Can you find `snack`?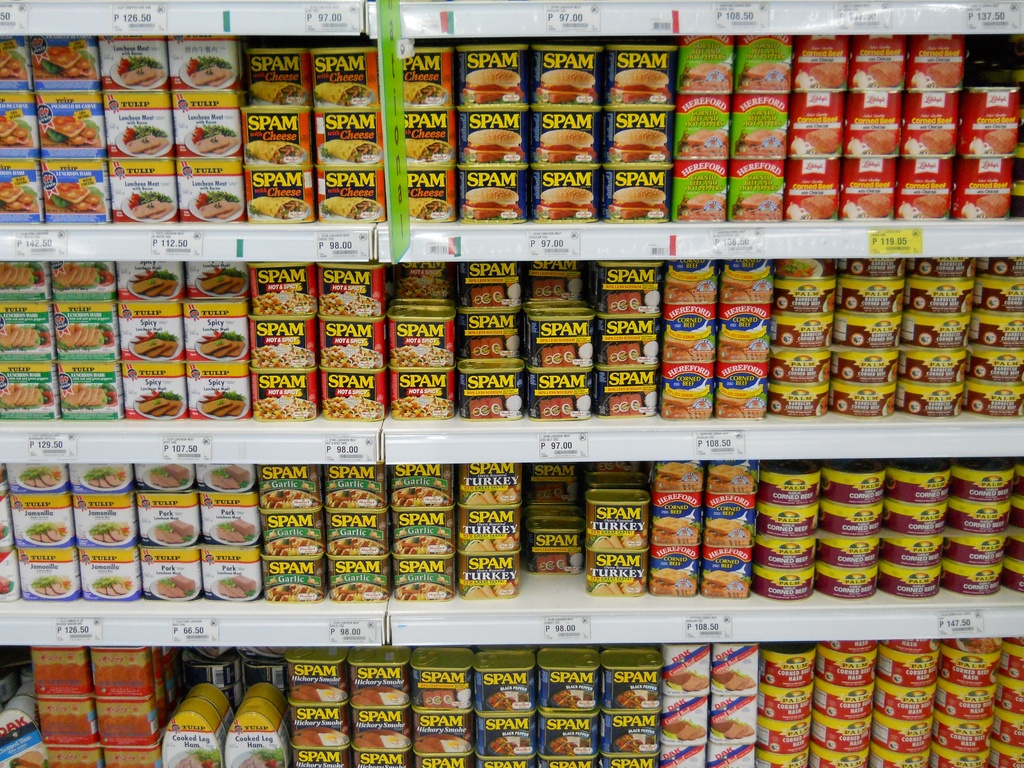
Yes, bounding box: box=[707, 515, 750, 547].
